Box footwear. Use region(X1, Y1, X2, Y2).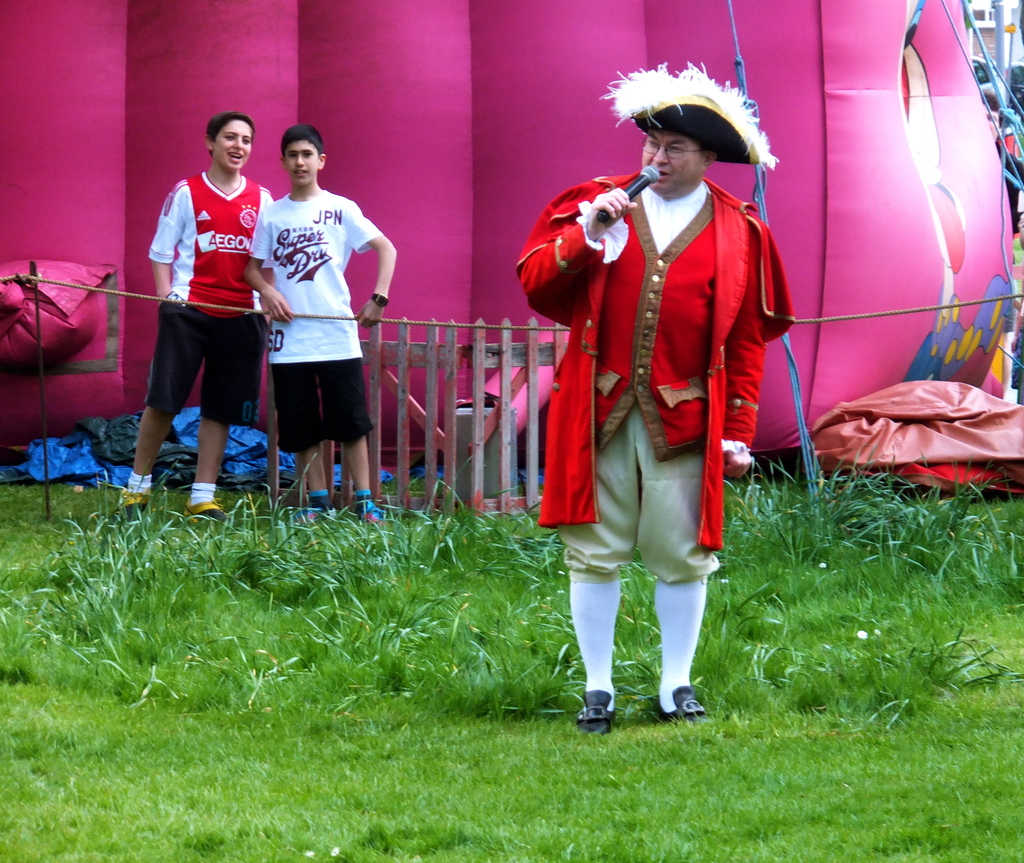
region(120, 494, 145, 519).
